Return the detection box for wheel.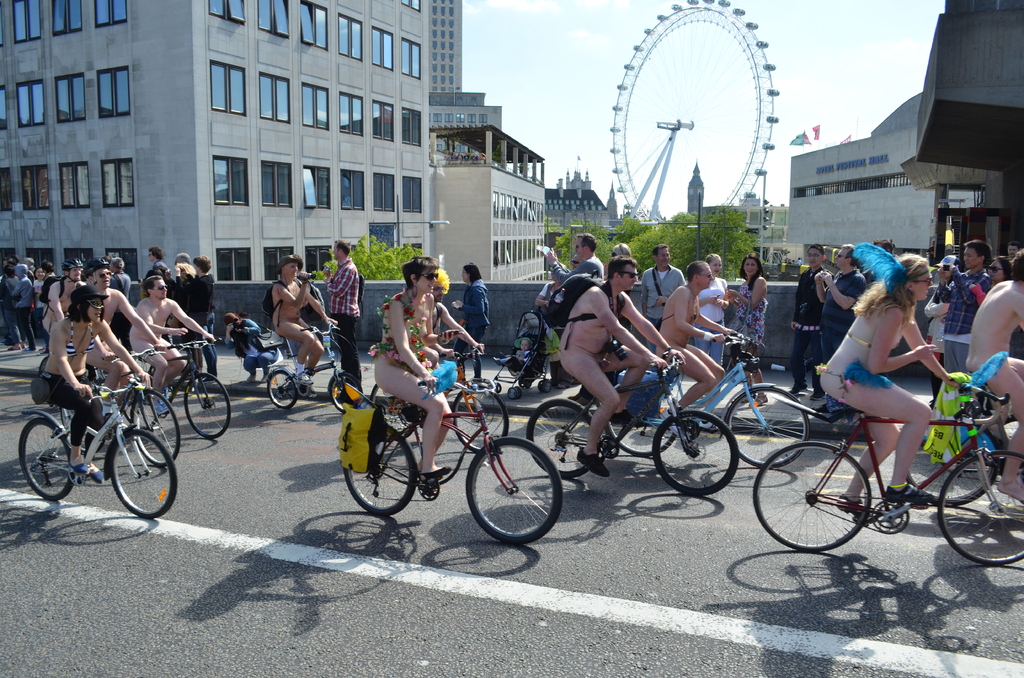
(x1=515, y1=379, x2=532, y2=389).
